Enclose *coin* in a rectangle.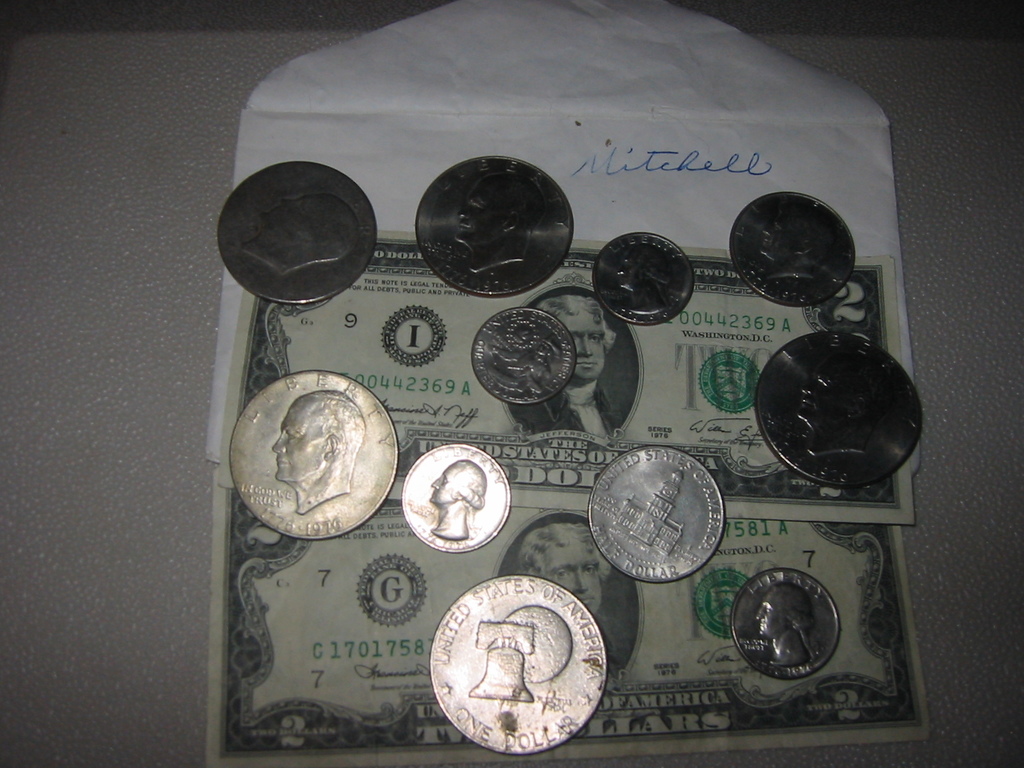
(left=462, top=307, right=580, bottom=406).
